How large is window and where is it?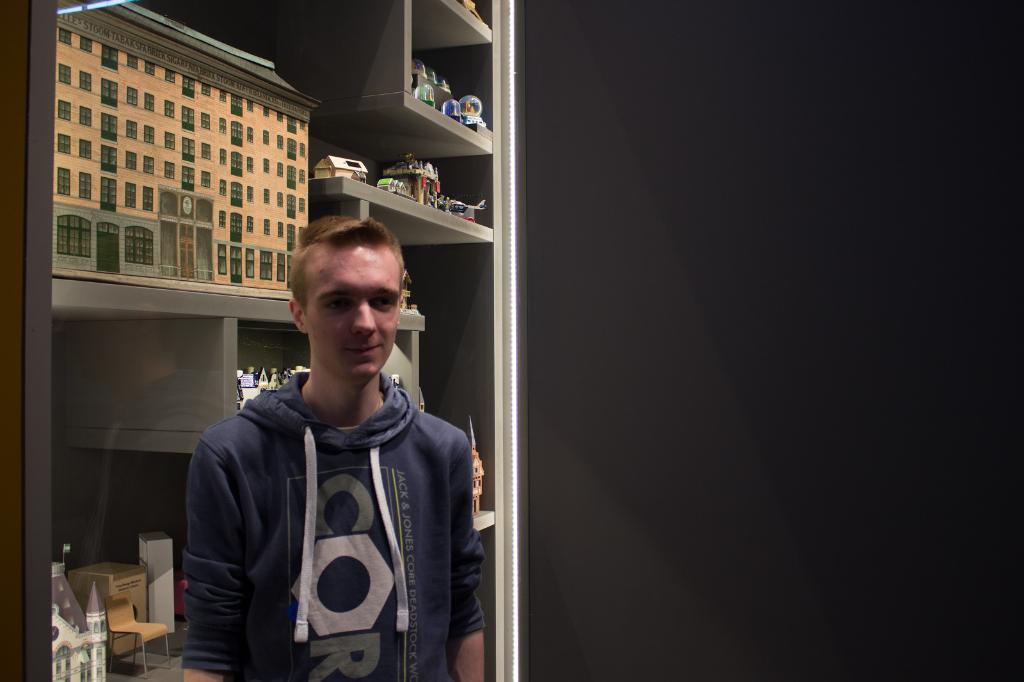
Bounding box: x1=123, y1=225, x2=154, y2=267.
